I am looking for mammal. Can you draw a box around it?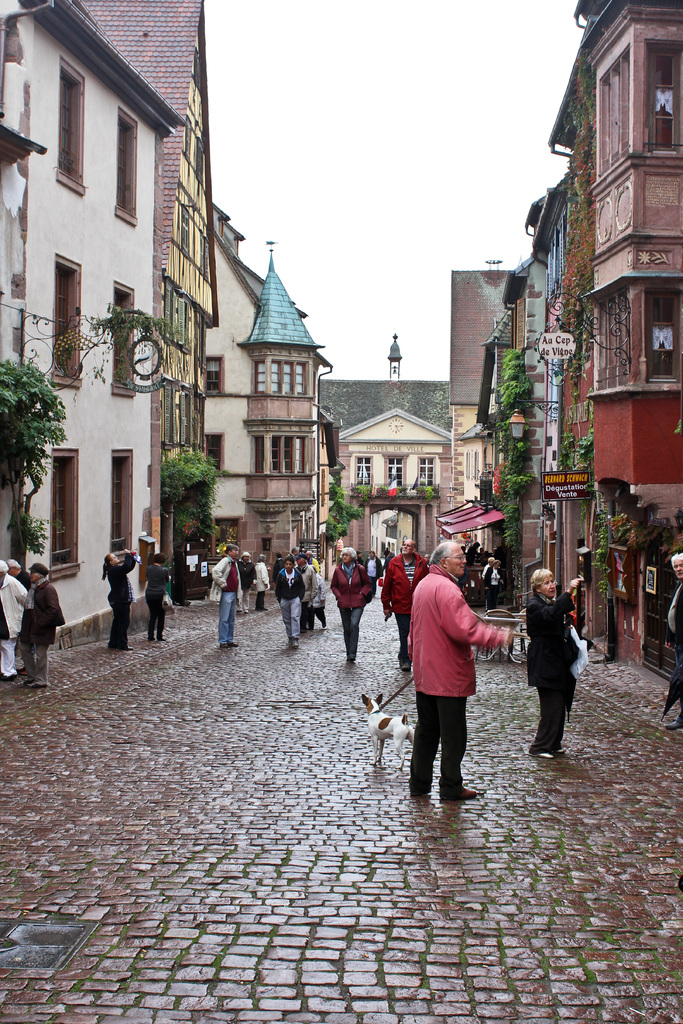
Sure, the bounding box is pyautogui.locateOnScreen(381, 545, 394, 570).
